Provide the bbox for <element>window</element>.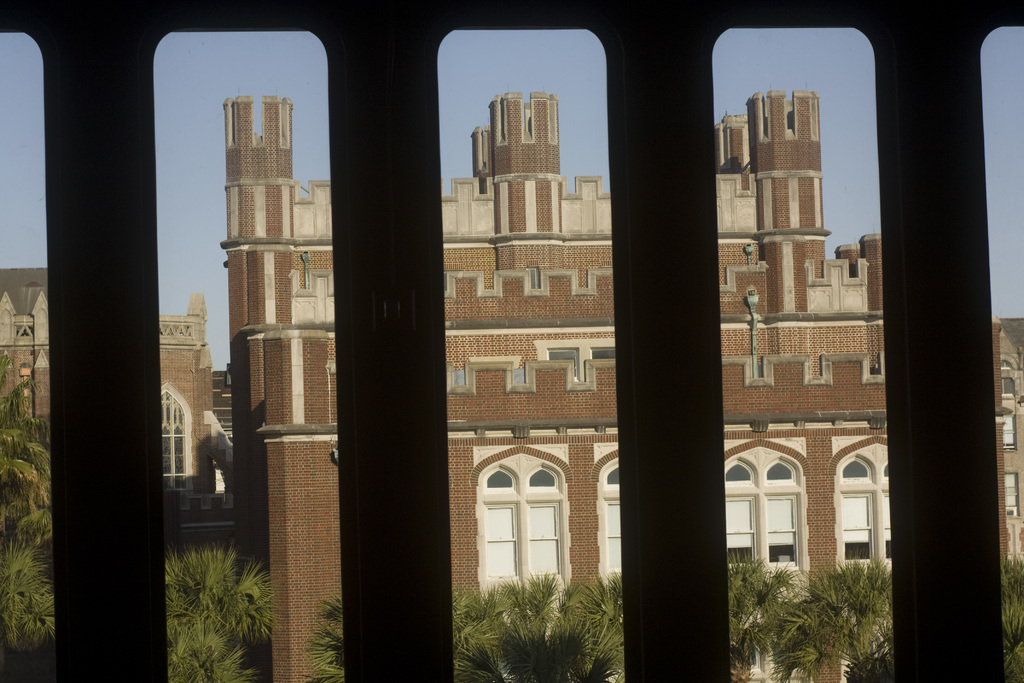
838:485:881:565.
